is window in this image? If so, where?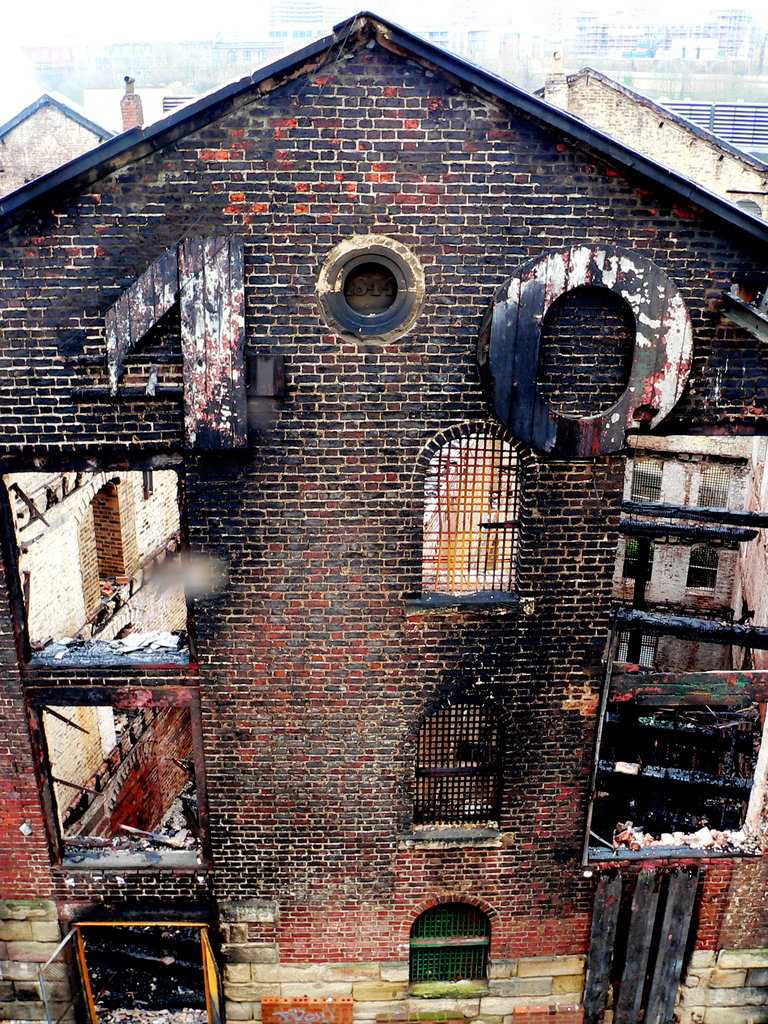
Yes, at [700,465,731,501].
